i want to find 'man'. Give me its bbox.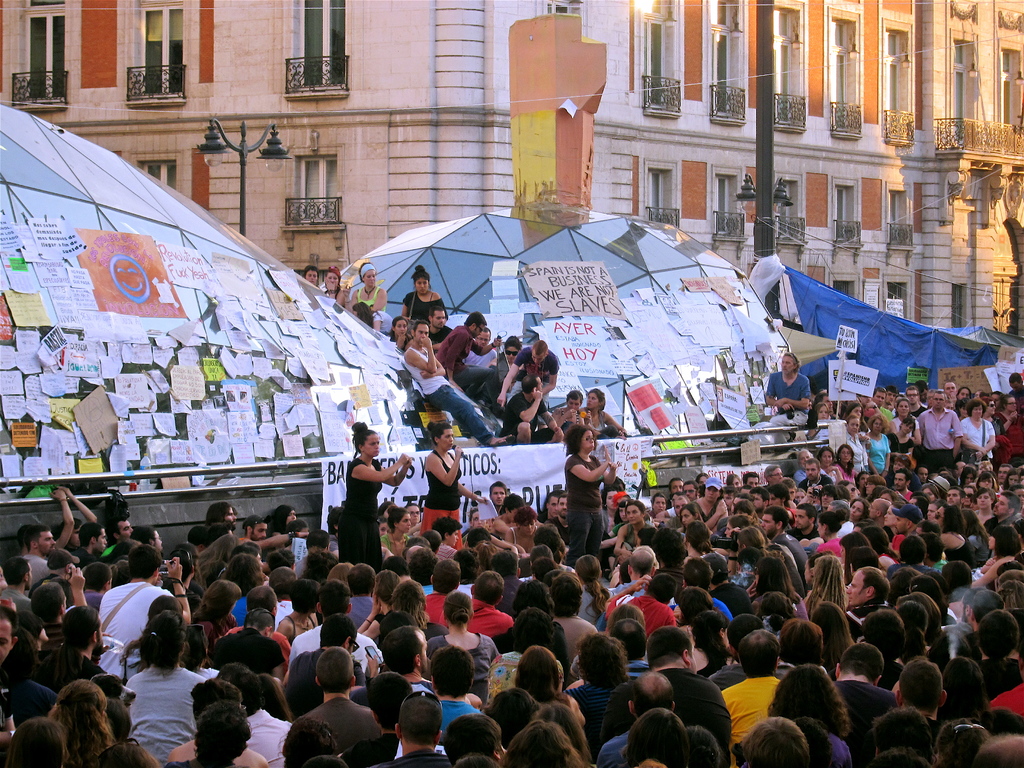
665/496/690/527.
